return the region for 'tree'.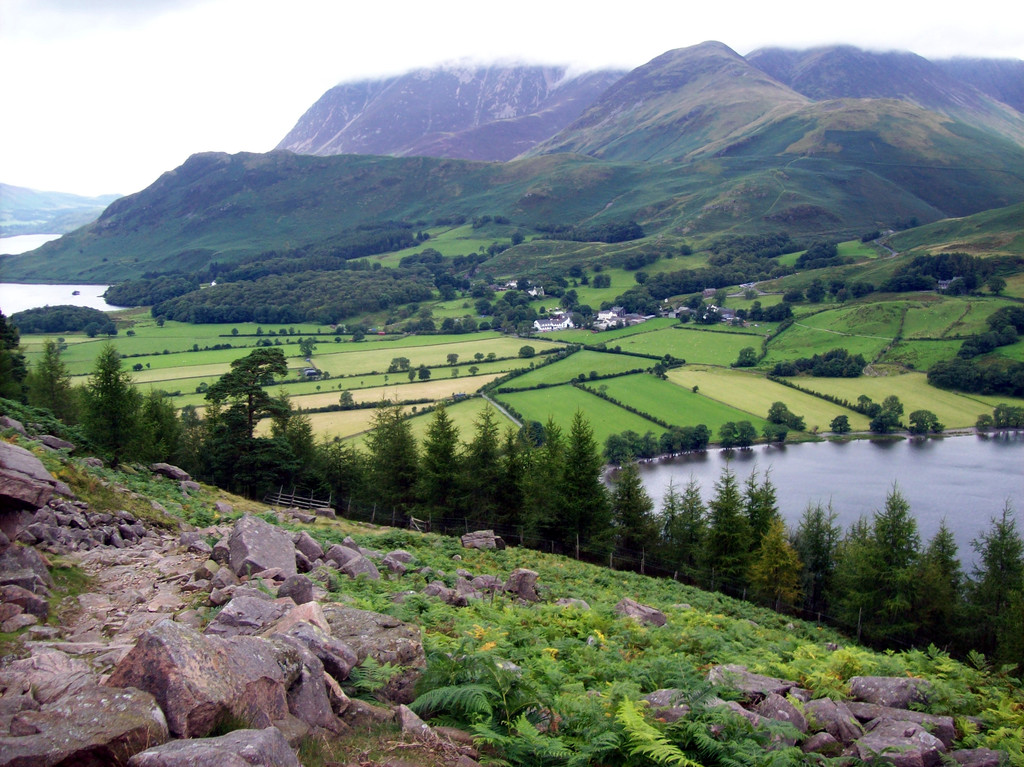
[left=435, top=211, right=509, bottom=226].
